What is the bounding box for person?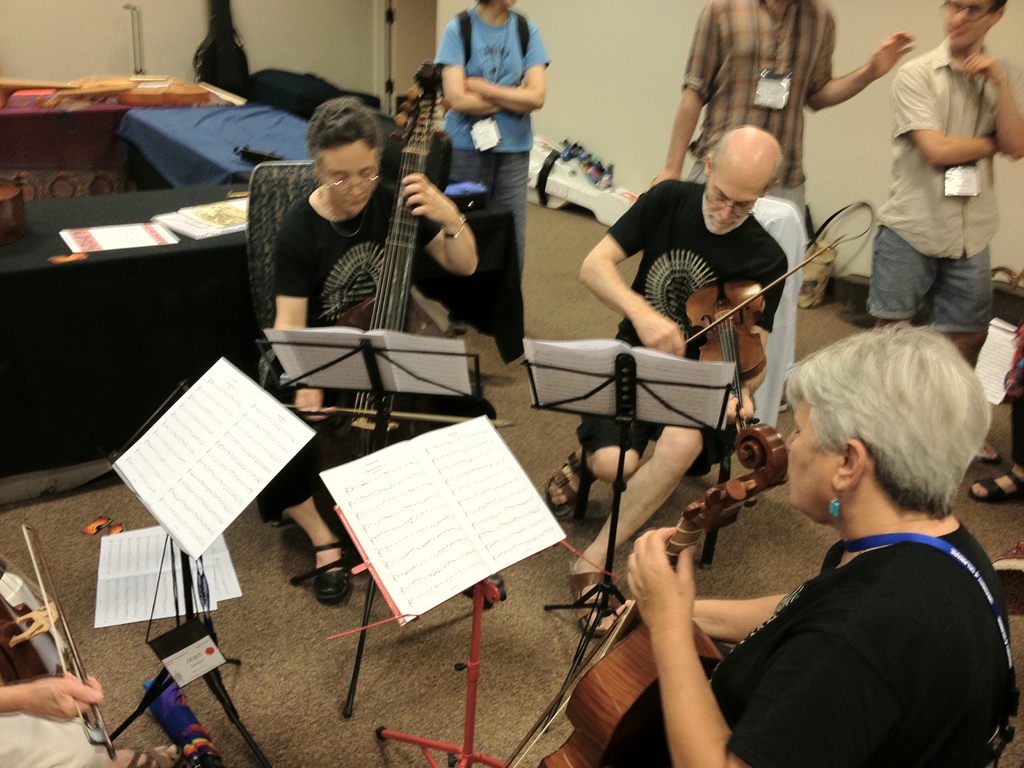
rect(0, 671, 181, 767).
